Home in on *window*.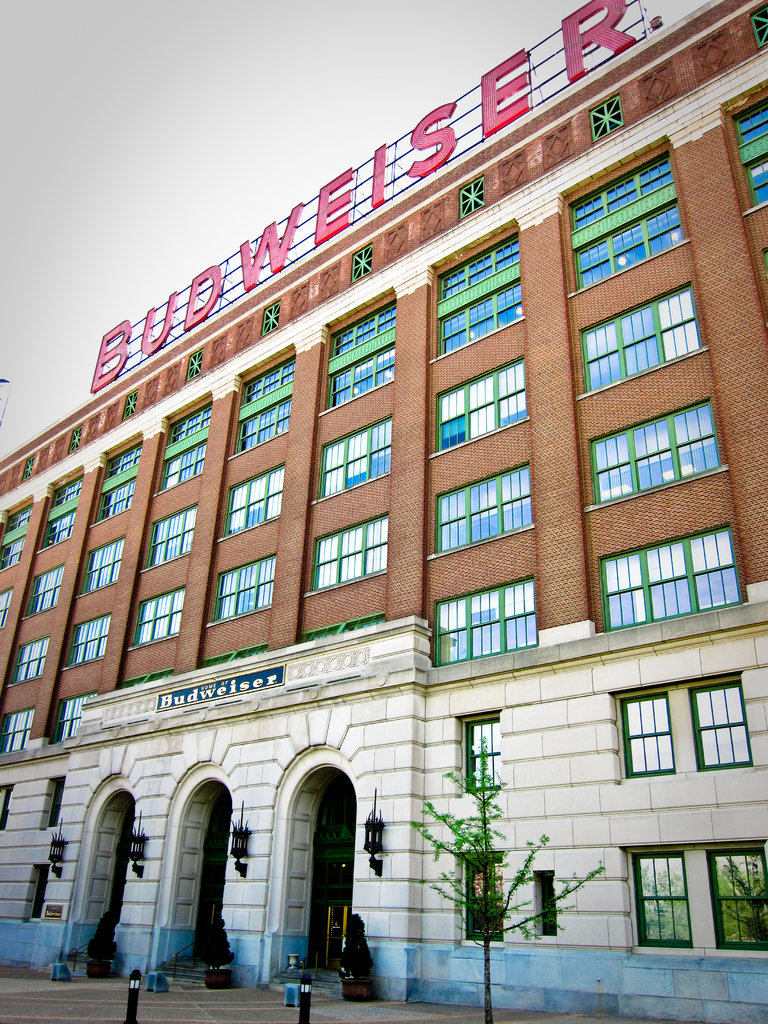
Homed in at (x1=468, y1=714, x2=503, y2=789).
